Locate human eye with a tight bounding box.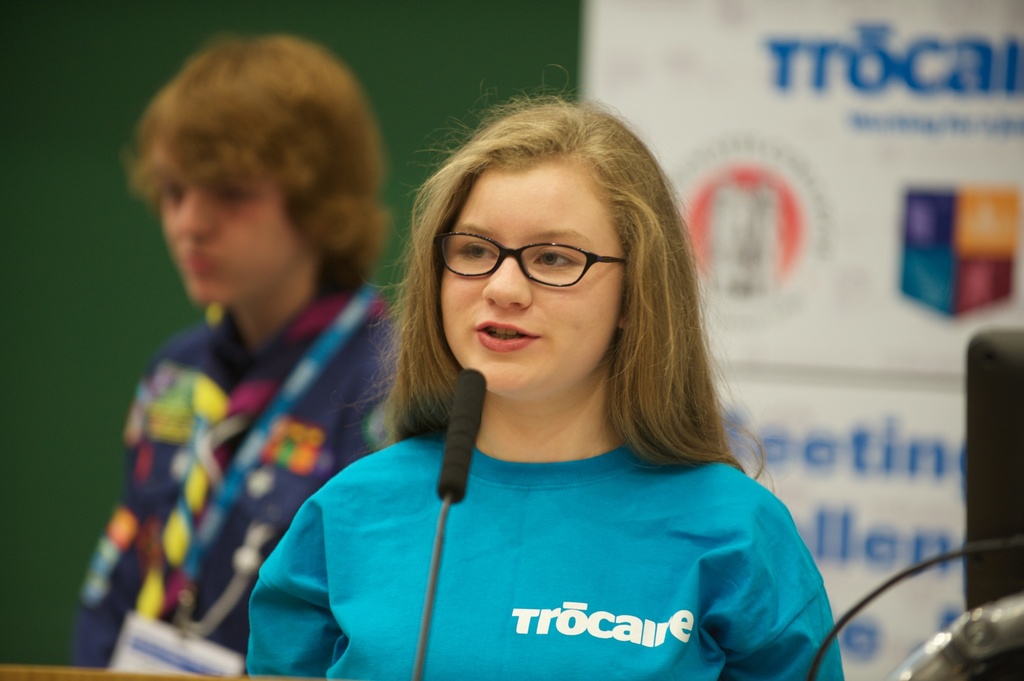
530,250,579,269.
